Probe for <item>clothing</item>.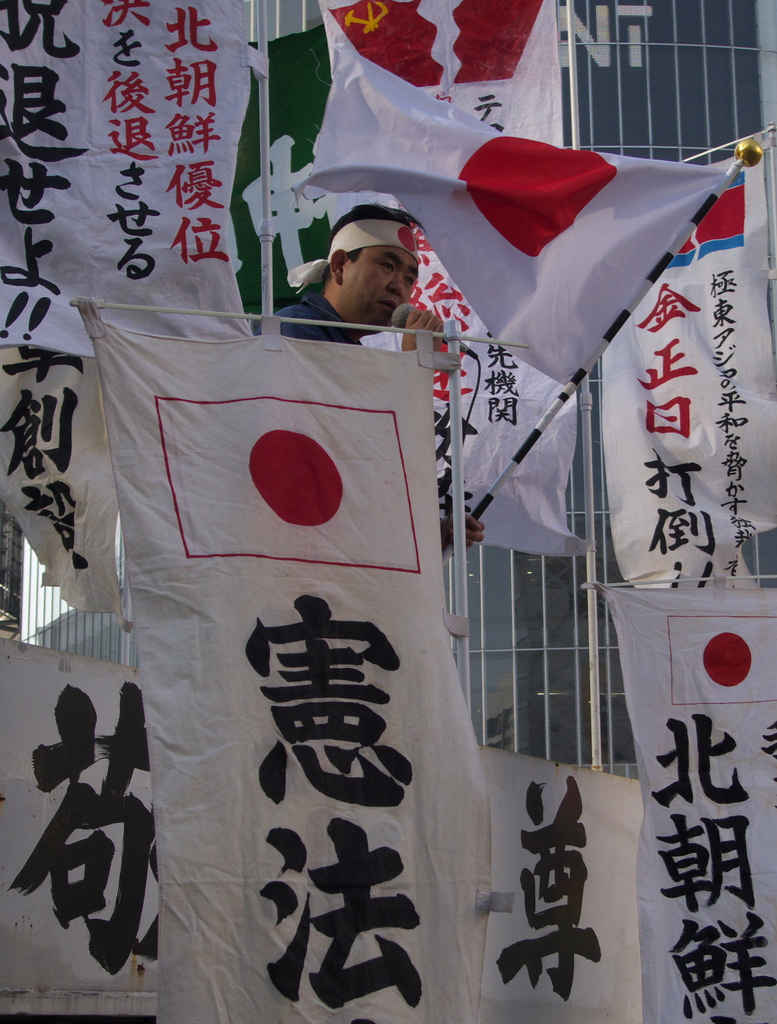
Probe result: crop(247, 282, 364, 342).
